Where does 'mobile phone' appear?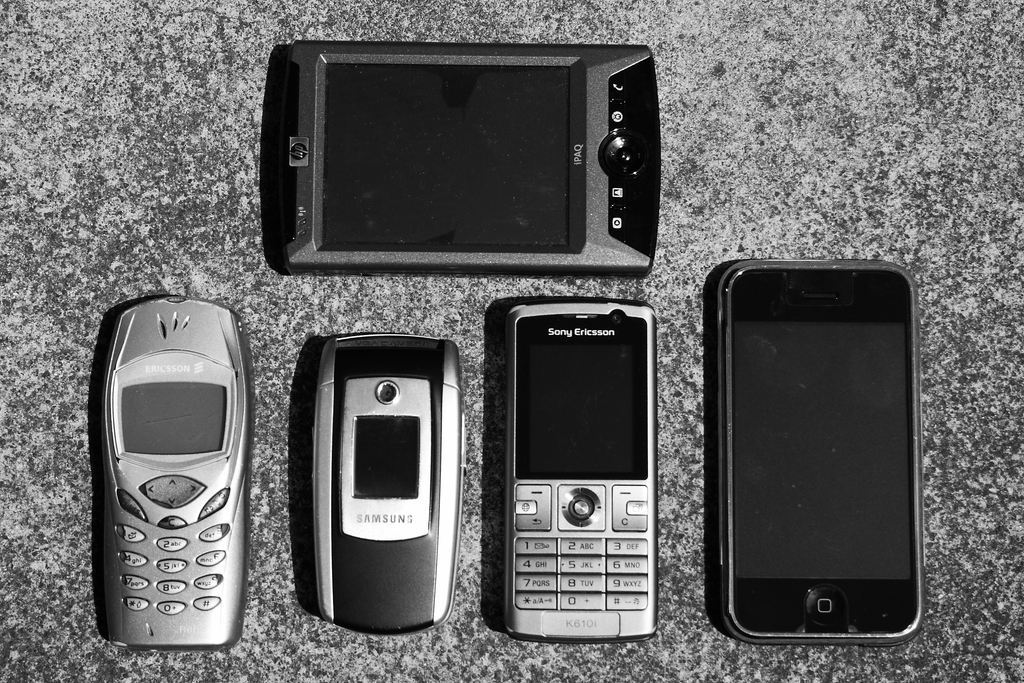
Appears at locate(260, 42, 661, 279).
